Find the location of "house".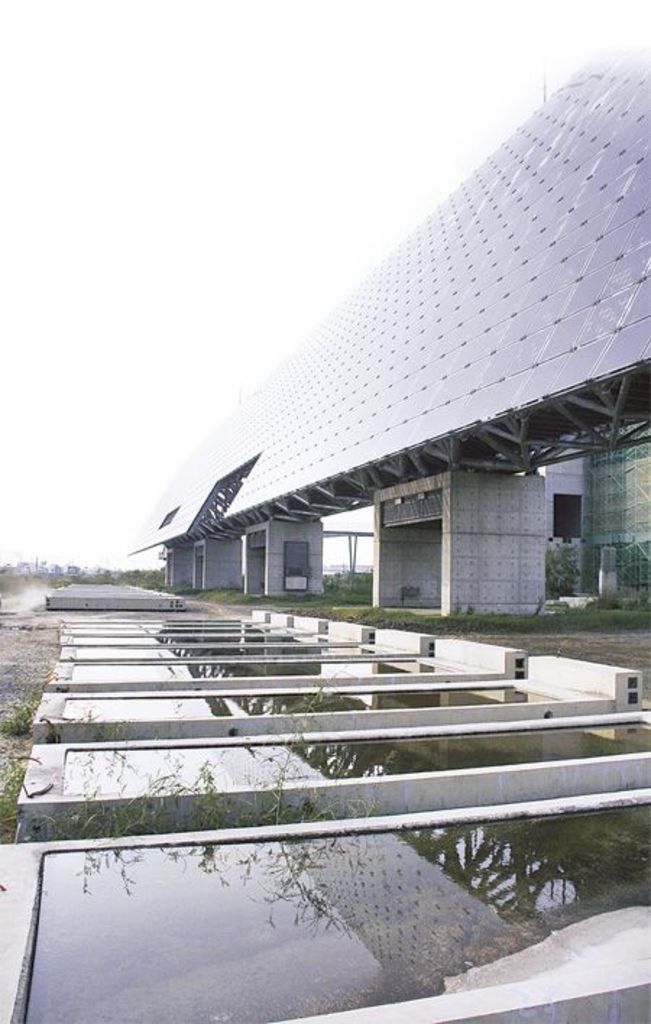
Location: BBox(119, 27, 650, 619).
